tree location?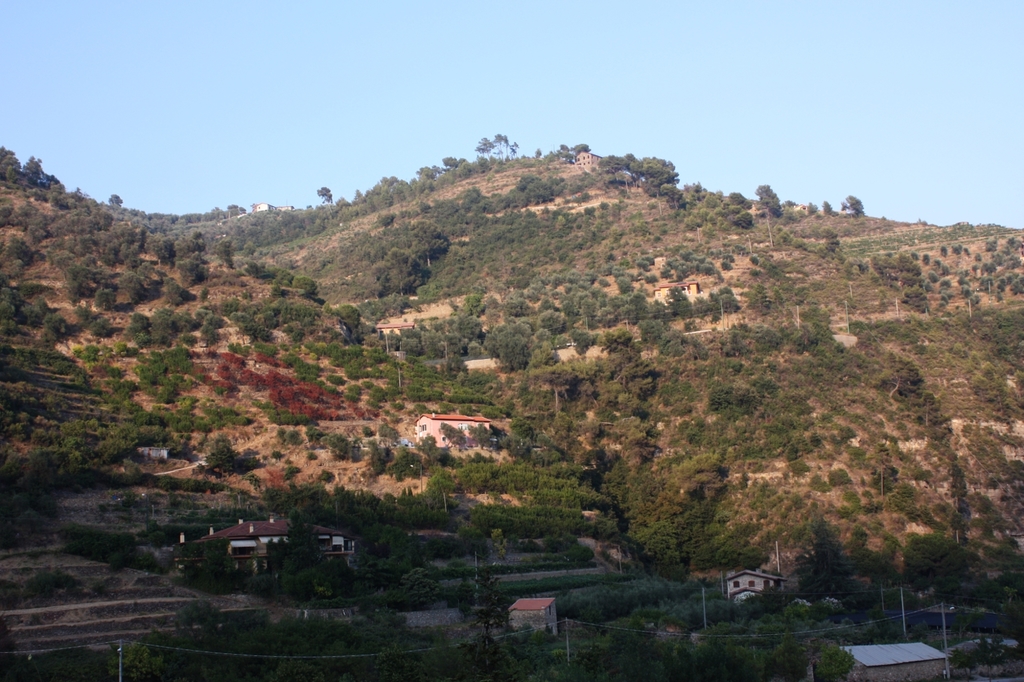
[408,220,445,271]
